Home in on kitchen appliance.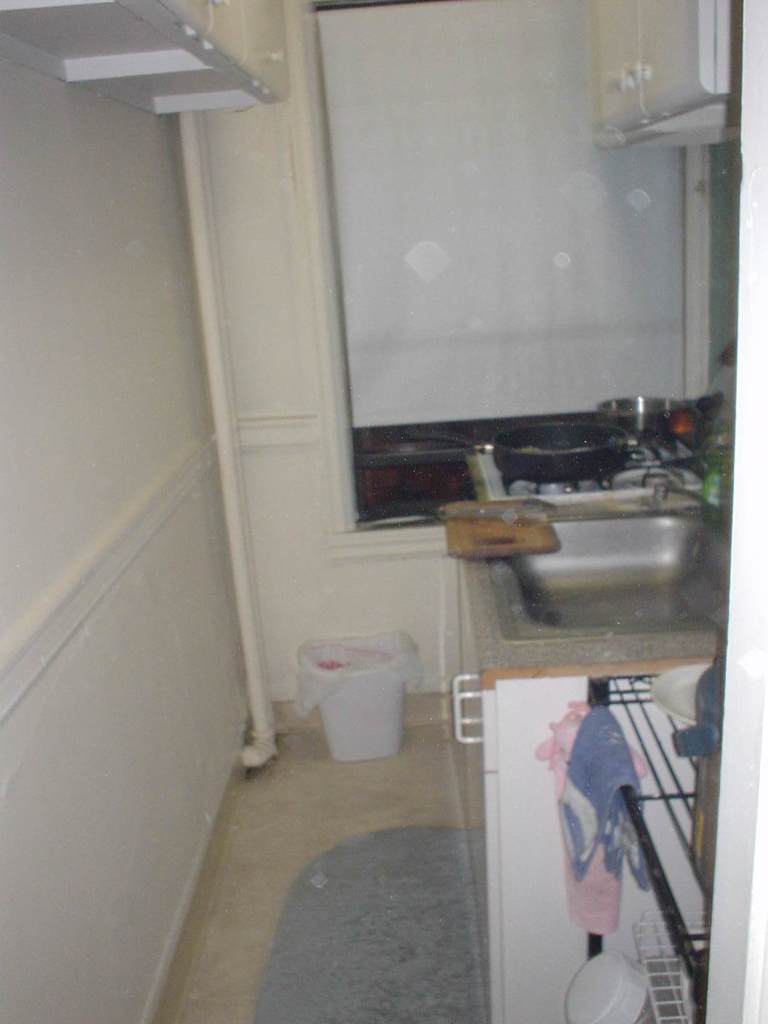
Homed in at box=[492, 420, 630, 480].
